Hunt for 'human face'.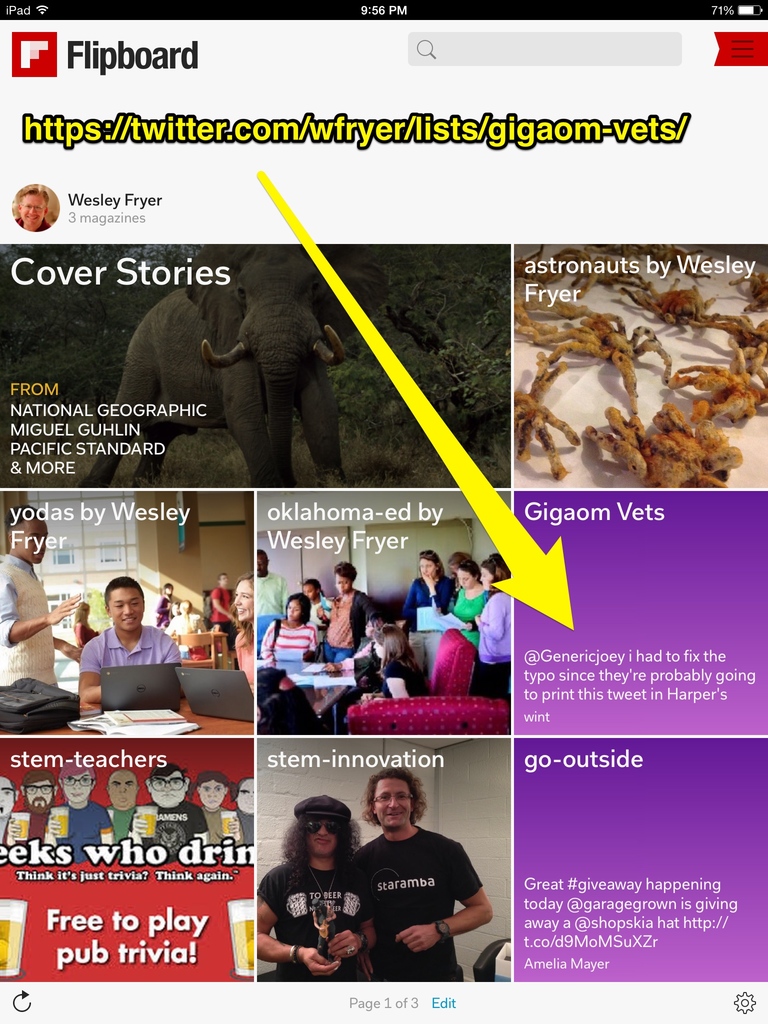
Hunted down at x1=301 y1=817 x2=341 y2=862.
